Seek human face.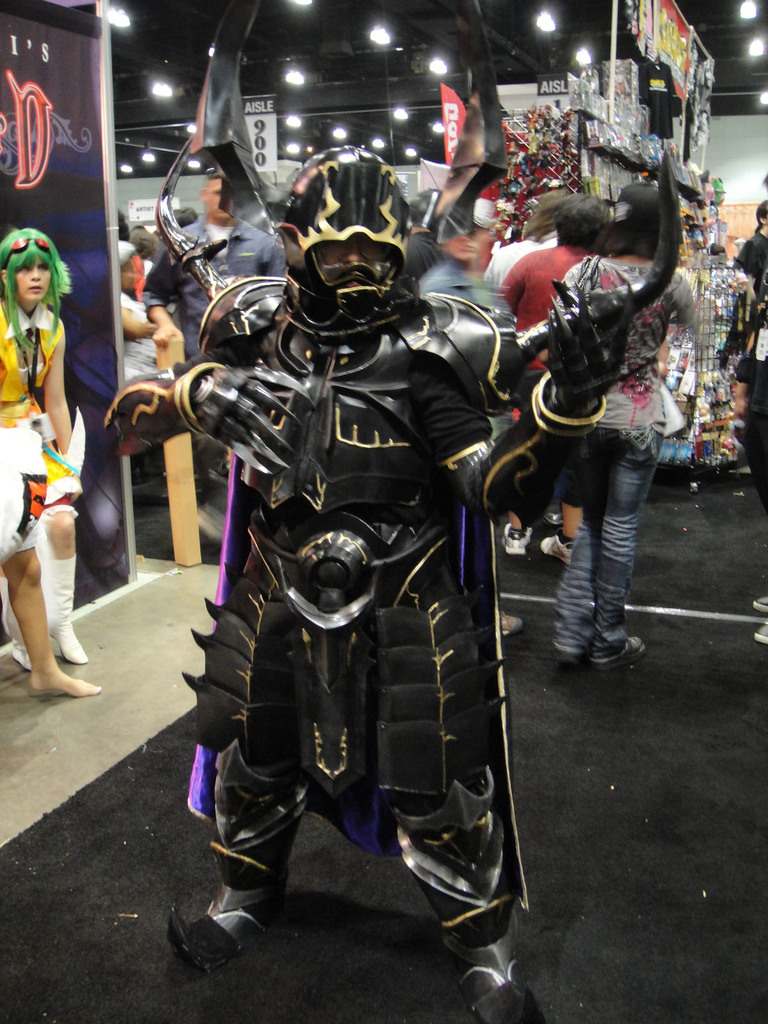
x1=318, y1=232, x2=388, y2=288.
